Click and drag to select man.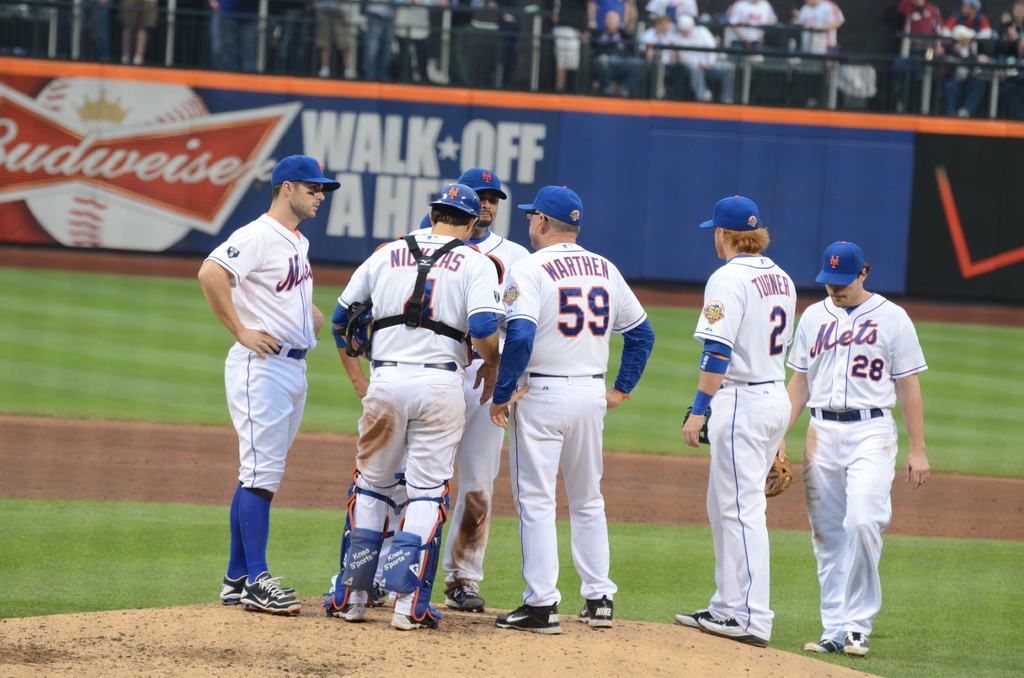
Selection: 796, 0, 847, 54.
